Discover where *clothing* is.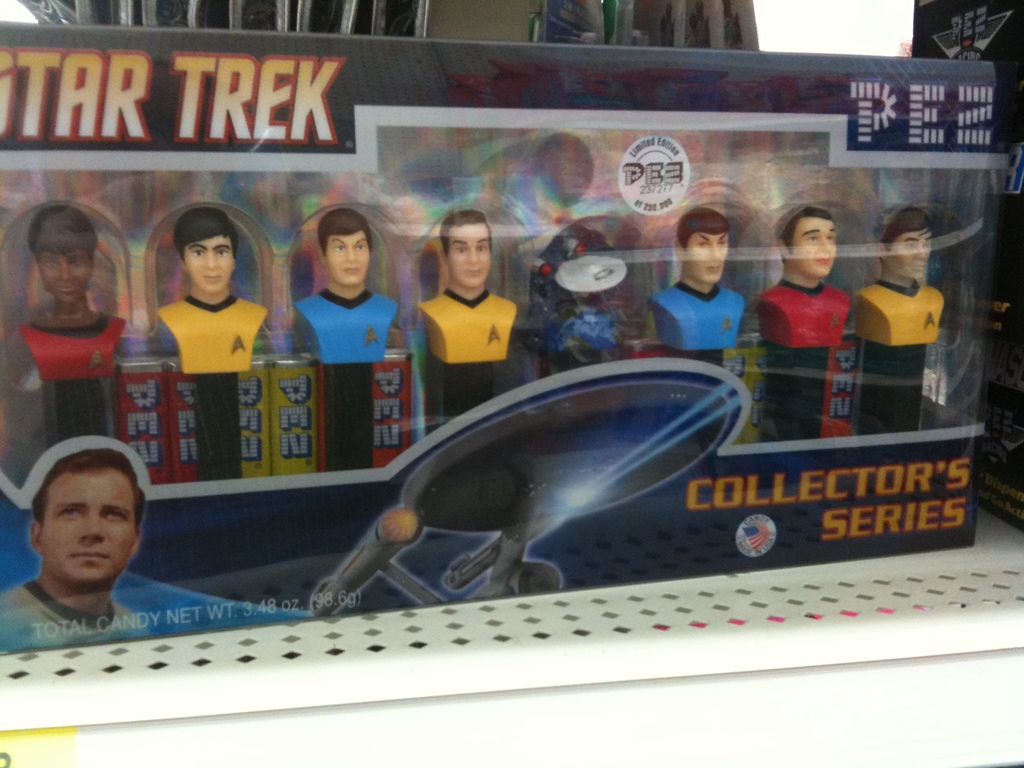
Discovered at (856, 276, 947, 343).
